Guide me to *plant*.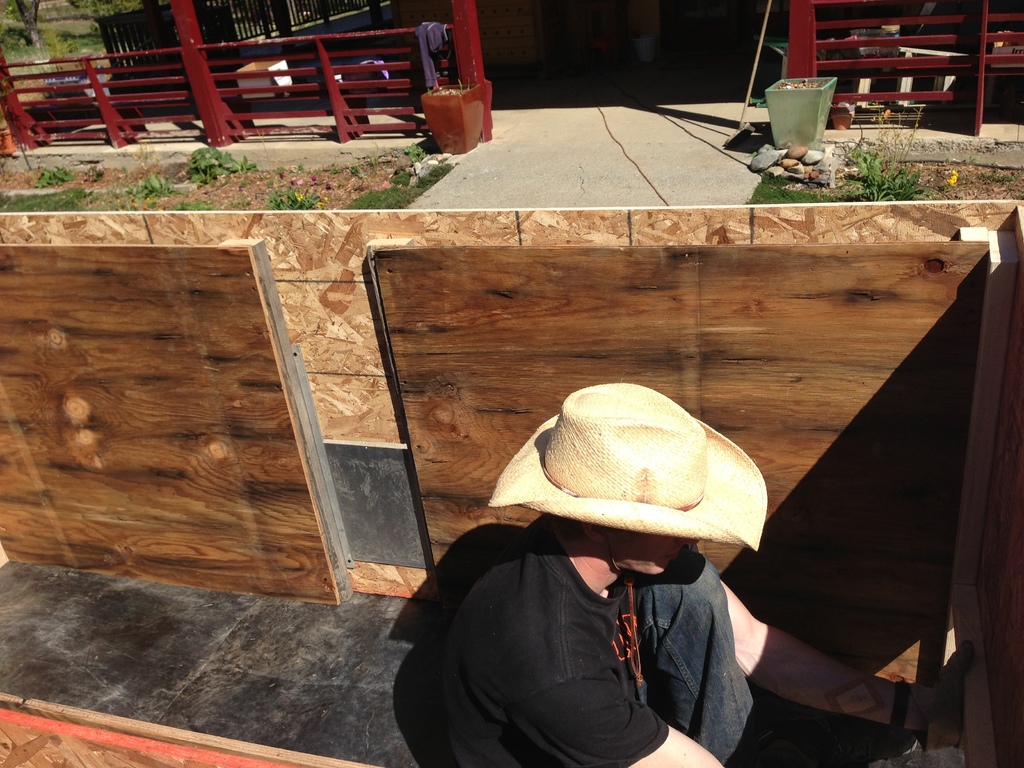
Guidance: left=842, top=125, right=938, bottom=204.
